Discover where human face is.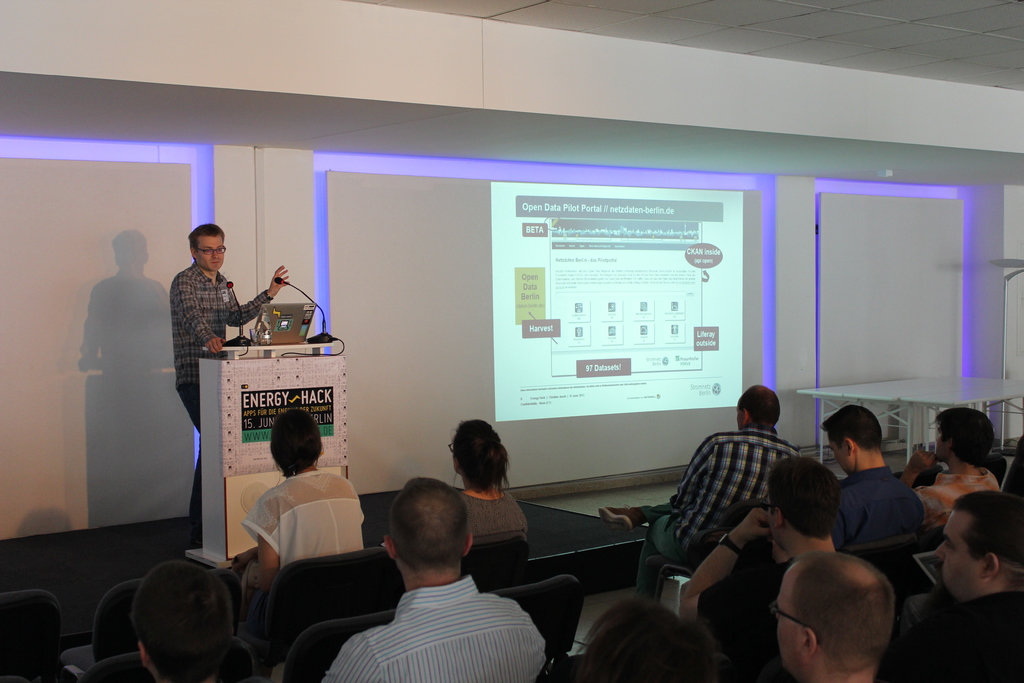
Discovered at left=938, top=425, right=952, bottom=458.
